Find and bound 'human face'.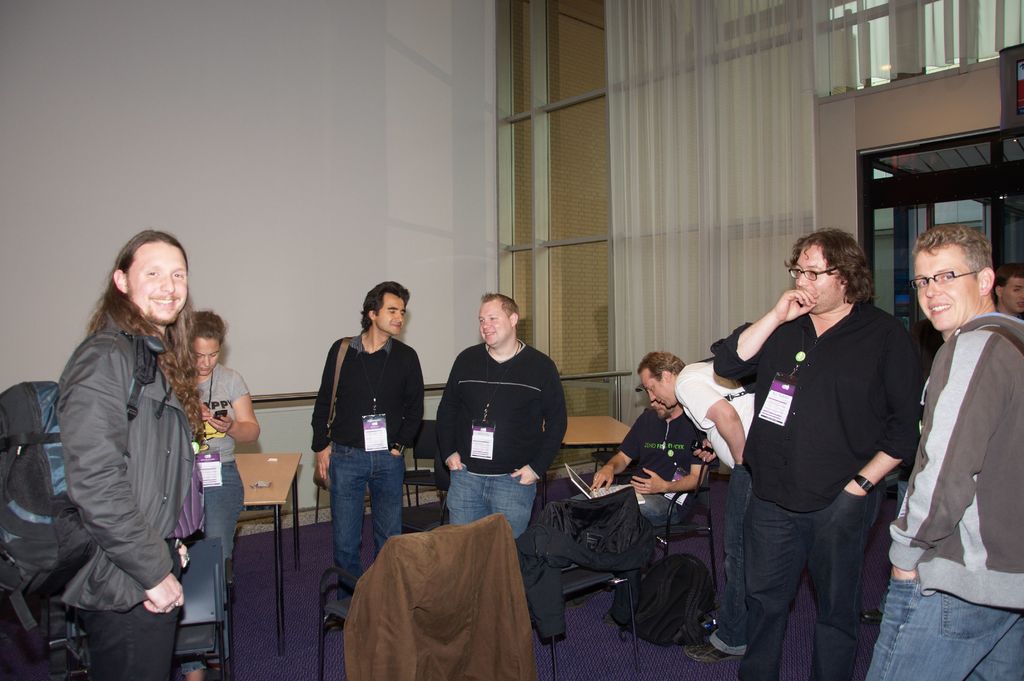
Bound: x1=378 y1=290 x2=404 y2=334.
